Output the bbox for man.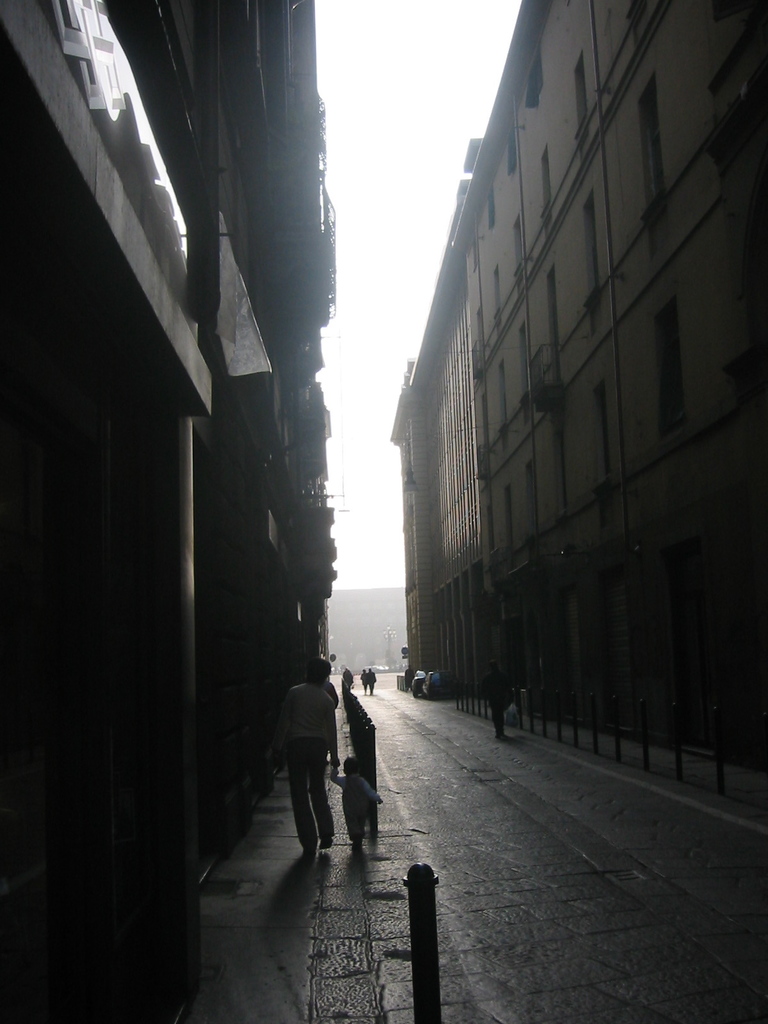
<region>361, 665, 376, 695</region>.
